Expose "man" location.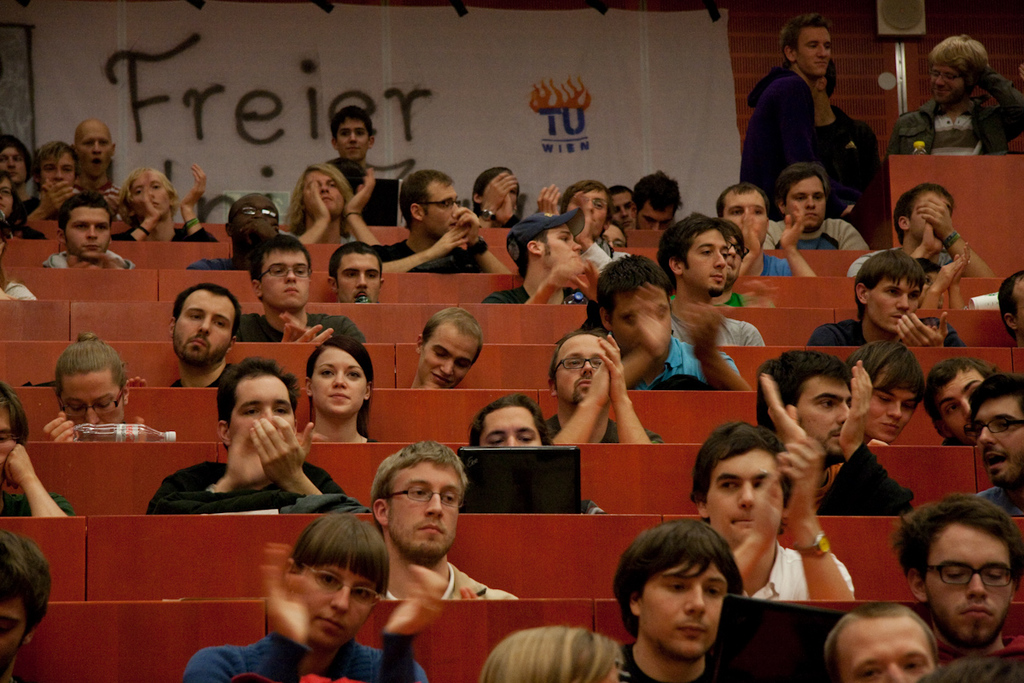
Exposed at select_region(656, 211, 765, 344).
